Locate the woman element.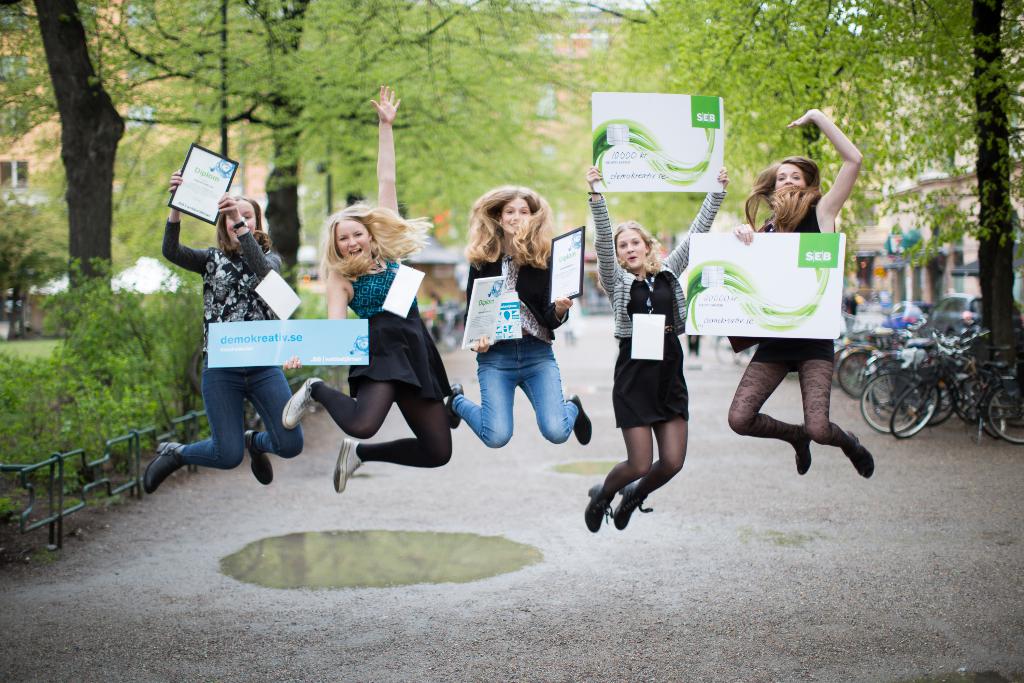
Element bbox: 278 79 454 496.
